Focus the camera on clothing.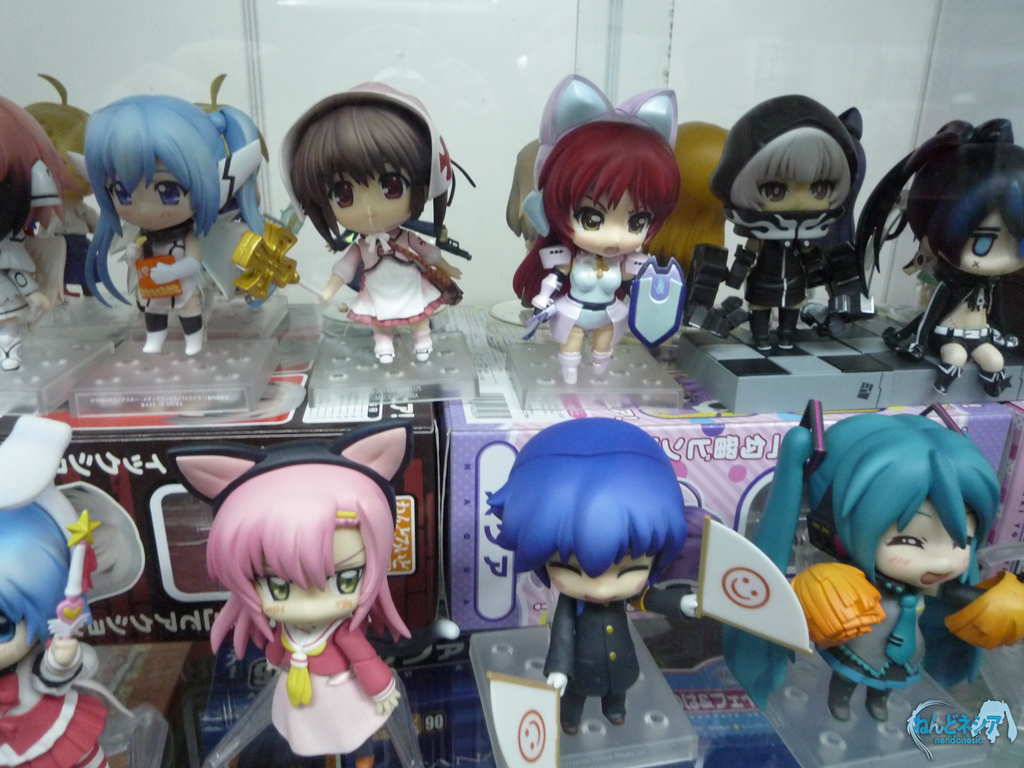
Focus region: bbox(743, 236, 826, 308).
